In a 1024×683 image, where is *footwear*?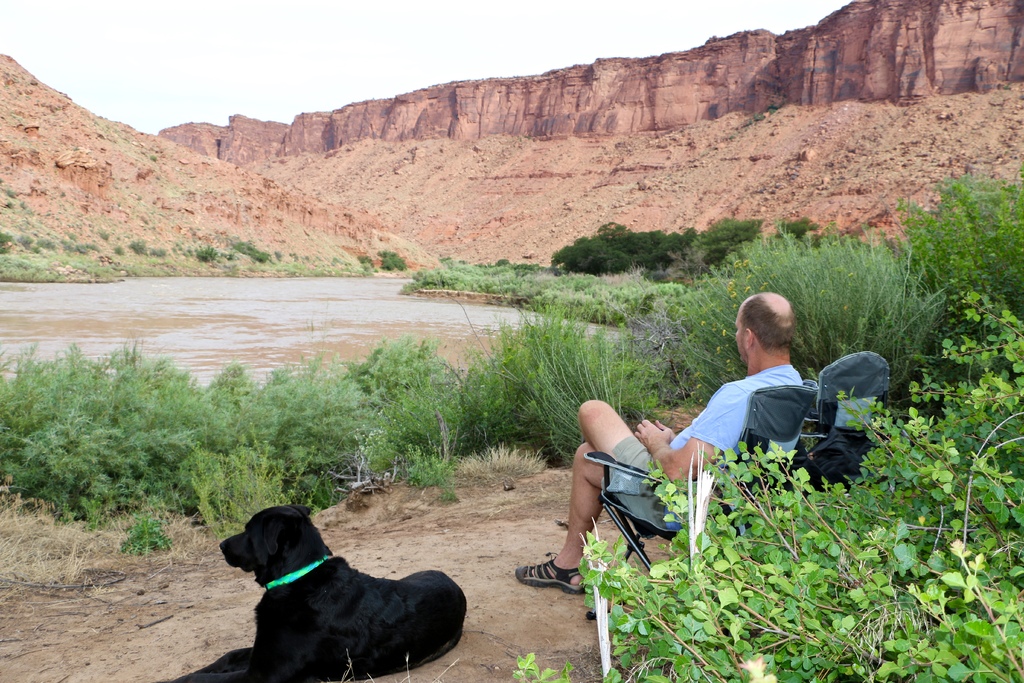
<bbox>510, 554, 589, 593</bbox>.
